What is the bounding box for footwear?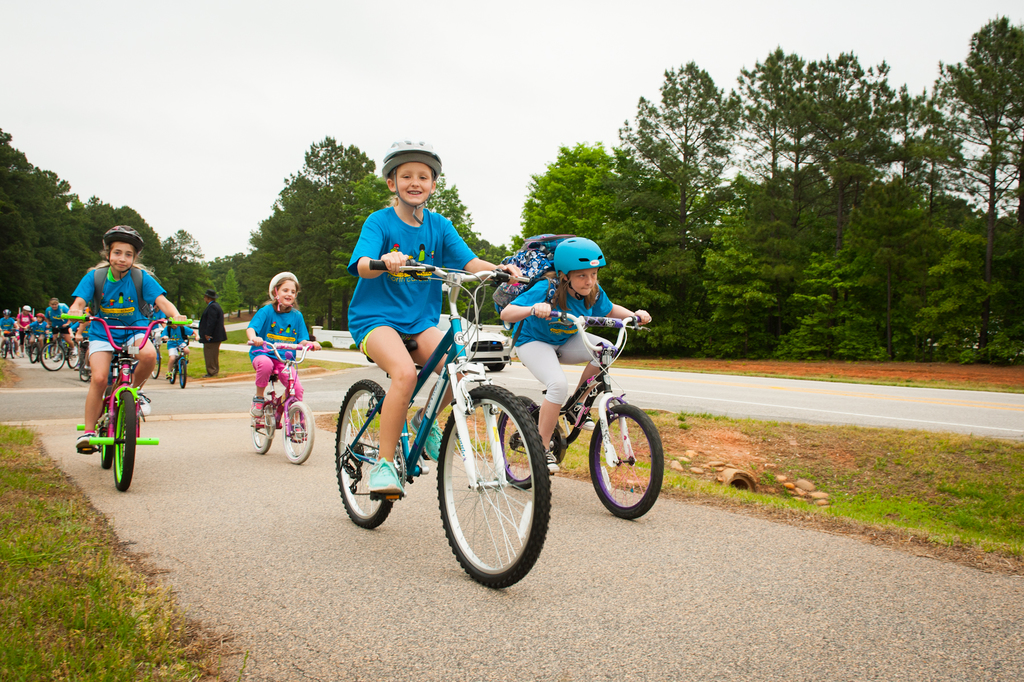
x1=75, y1=430, x2=96, y2=453.
